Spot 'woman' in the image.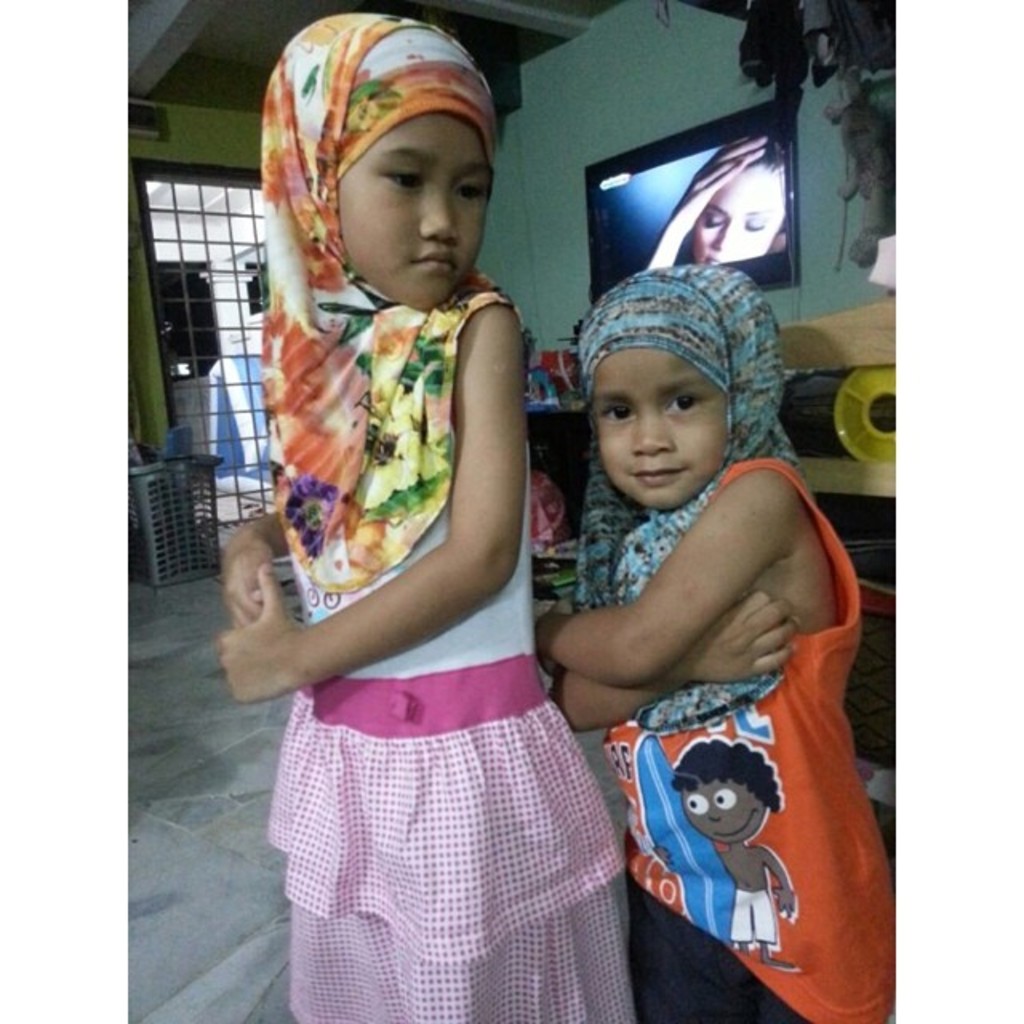
'woman' found at detection(651, 138, 786, 270).
